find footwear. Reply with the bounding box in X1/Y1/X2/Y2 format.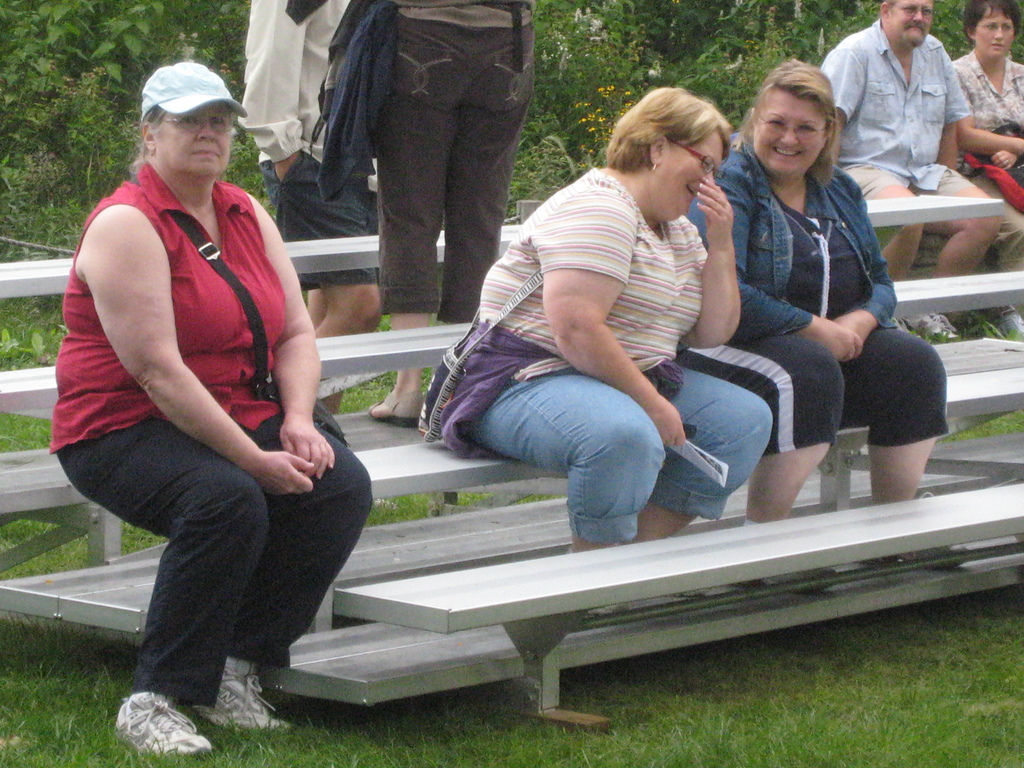
901/318/916/335.
